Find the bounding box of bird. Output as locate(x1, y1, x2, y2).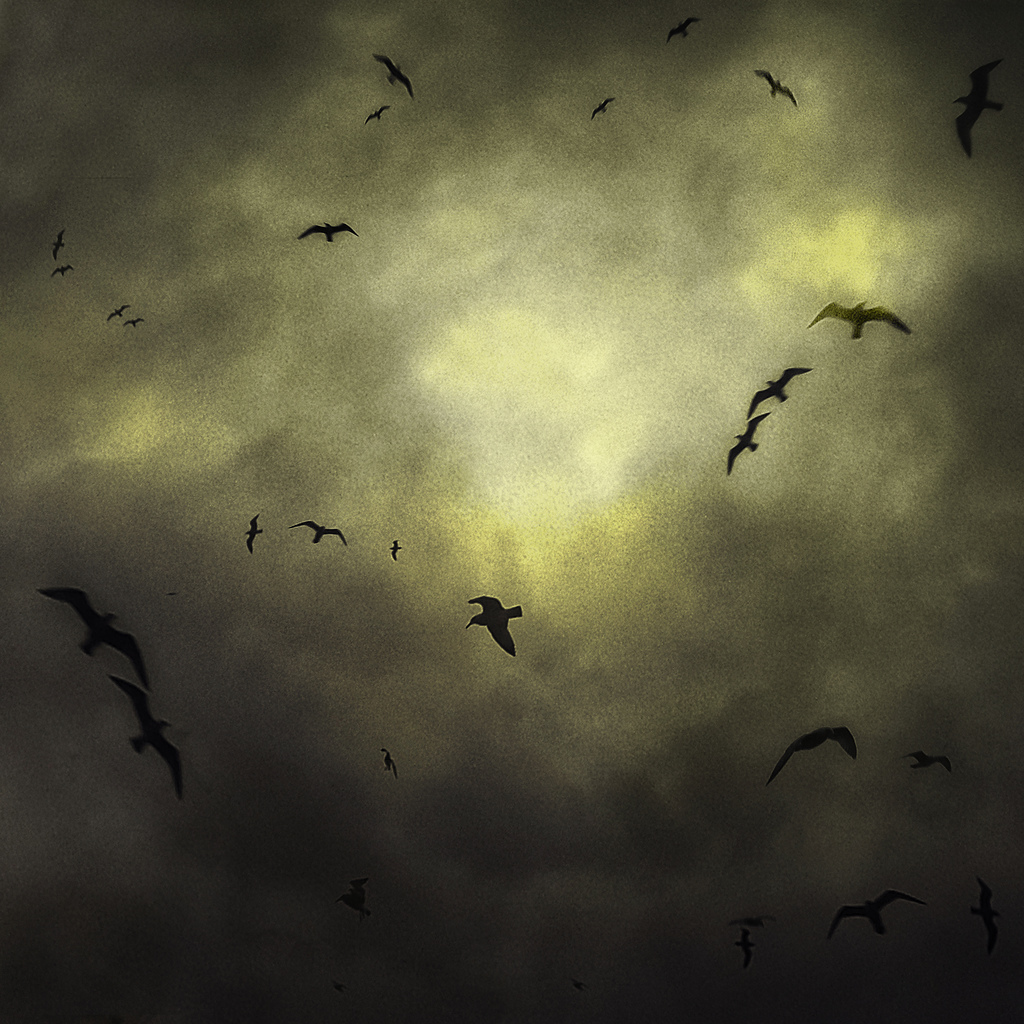
locate(735, 910, 772, 923).
